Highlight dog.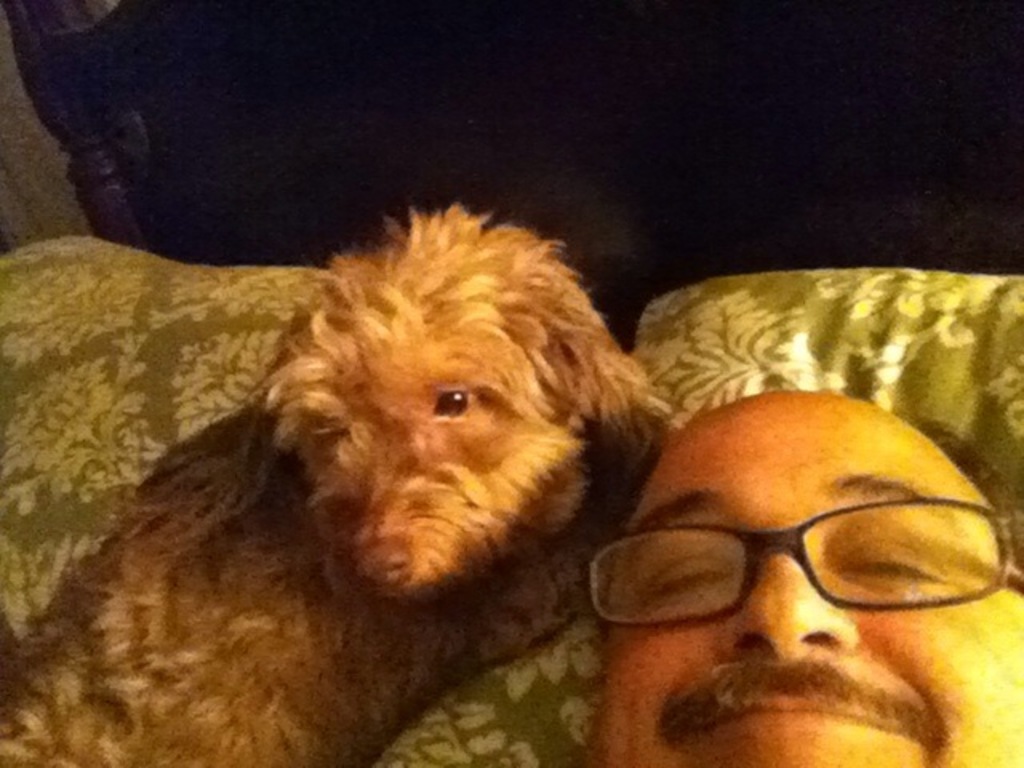
Highlighted region: (0, 203, 680, 766).
